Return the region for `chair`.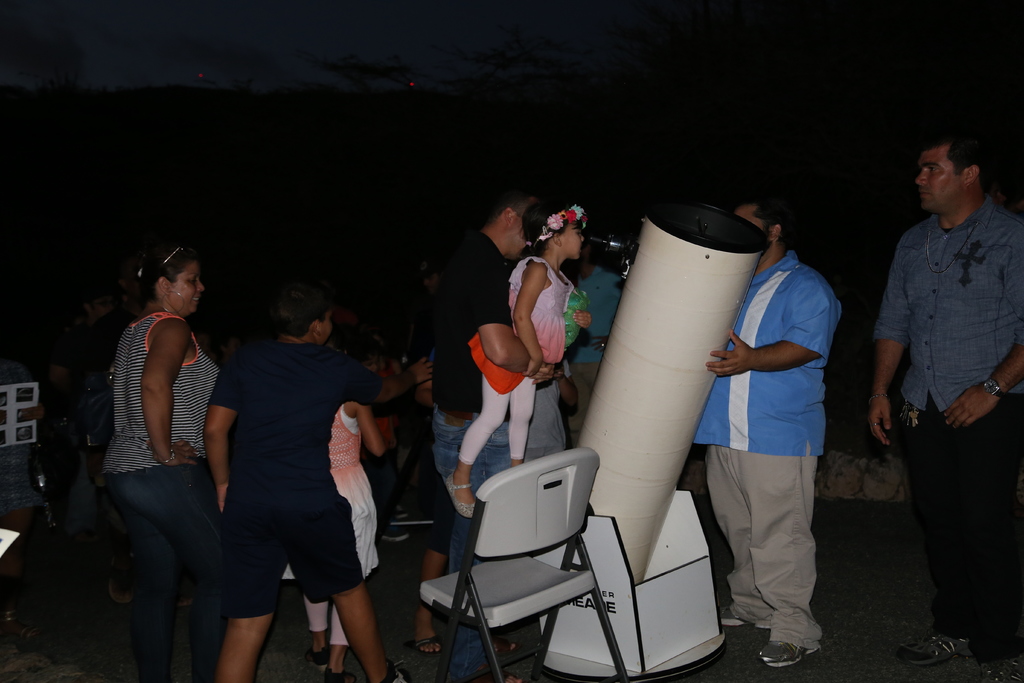
{"left": 420, "top": 450, "right": 657, "bottom": 682}.
